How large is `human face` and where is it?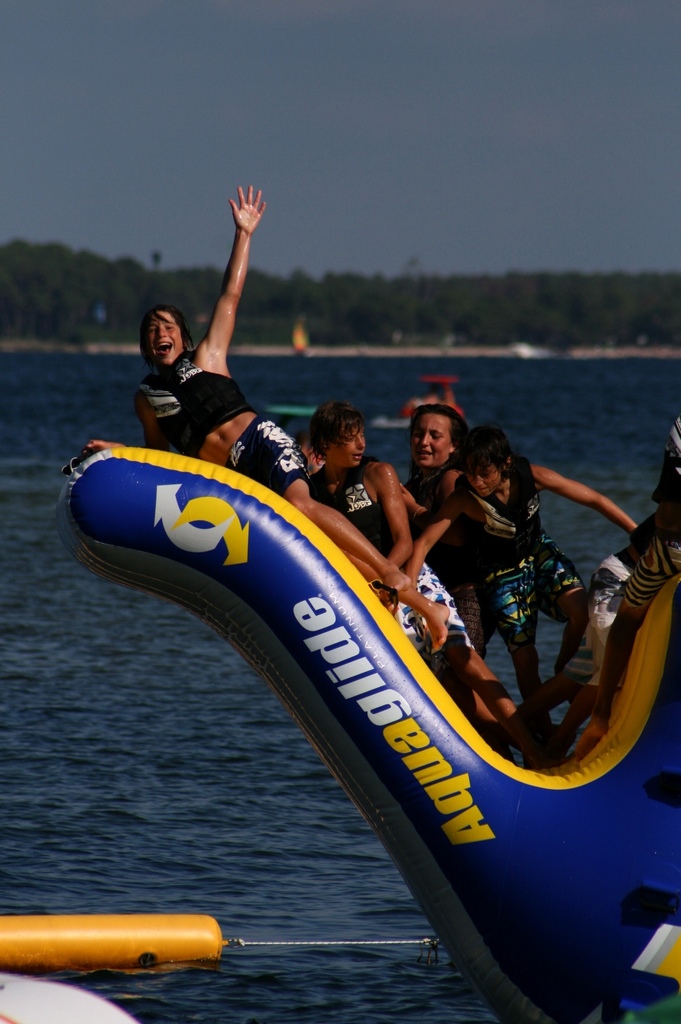
Bounding box: Rect(410, 412, 451, 469).
